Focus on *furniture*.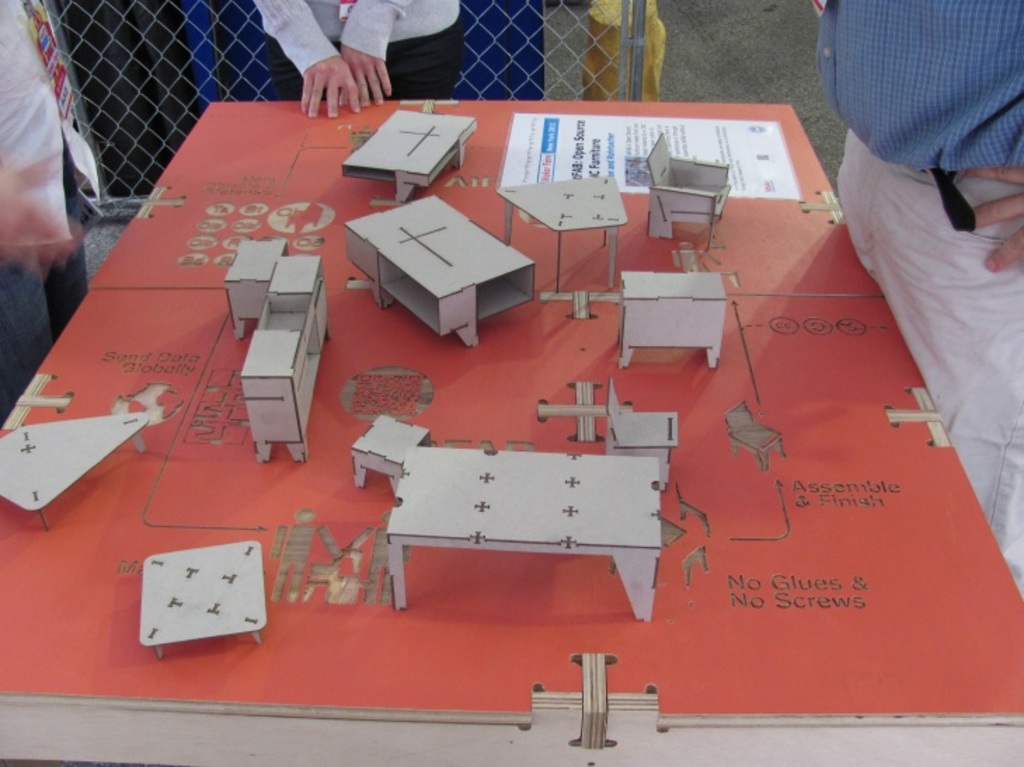
Focused at <region>602, 381, 679, 489</region>.
